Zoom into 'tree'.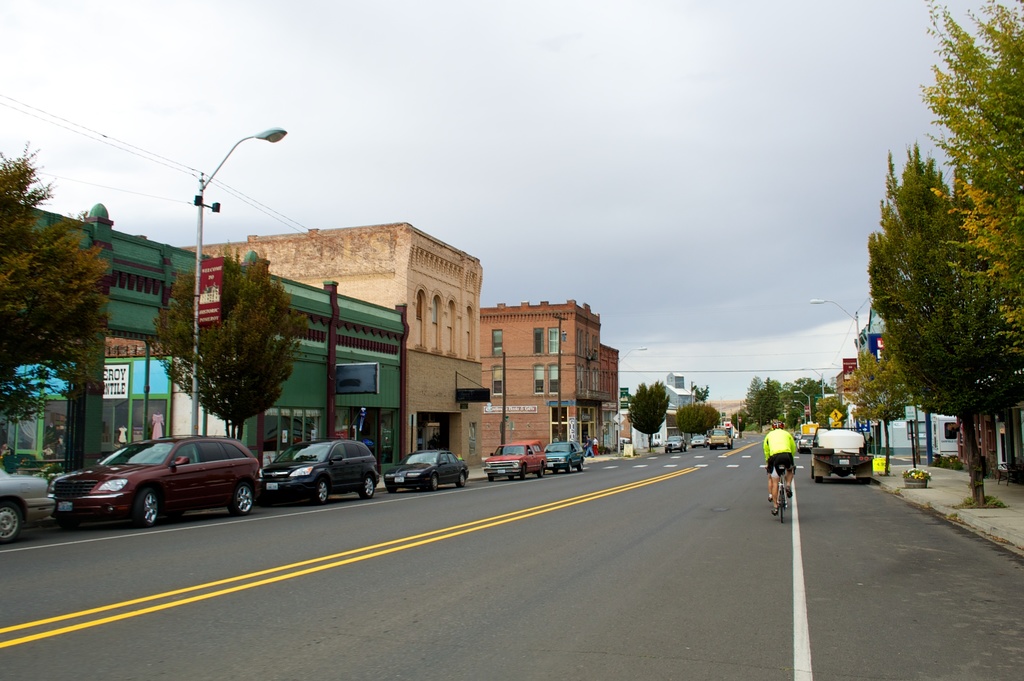
Zoom target: (0, 141, 108, 472).
